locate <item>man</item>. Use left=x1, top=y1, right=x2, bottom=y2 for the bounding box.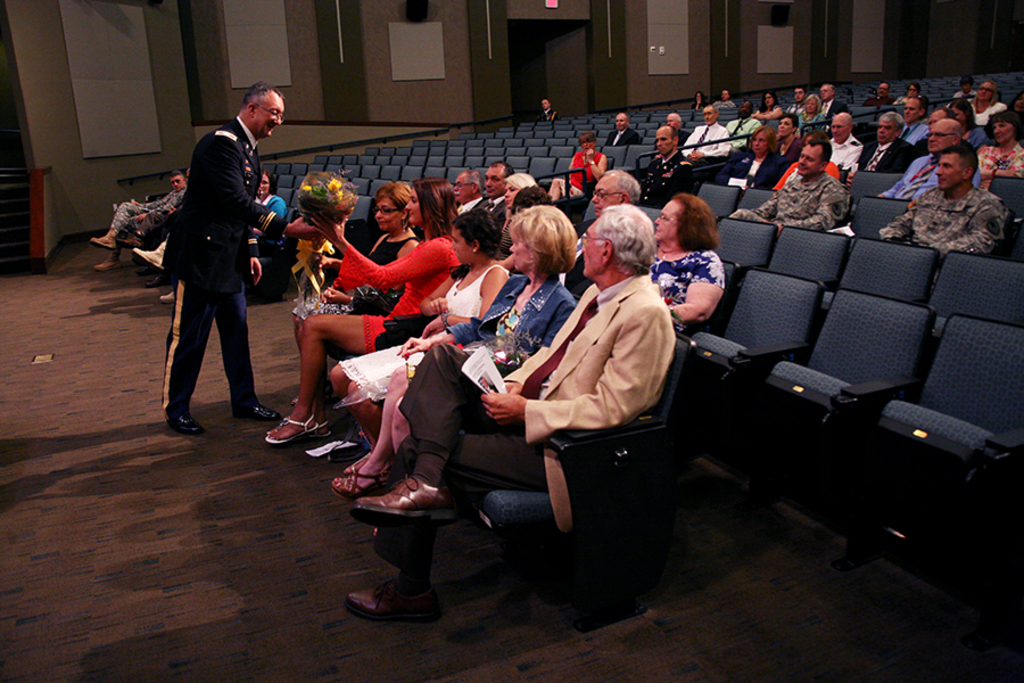
left=656, top=108, right=693, bottom=142.
